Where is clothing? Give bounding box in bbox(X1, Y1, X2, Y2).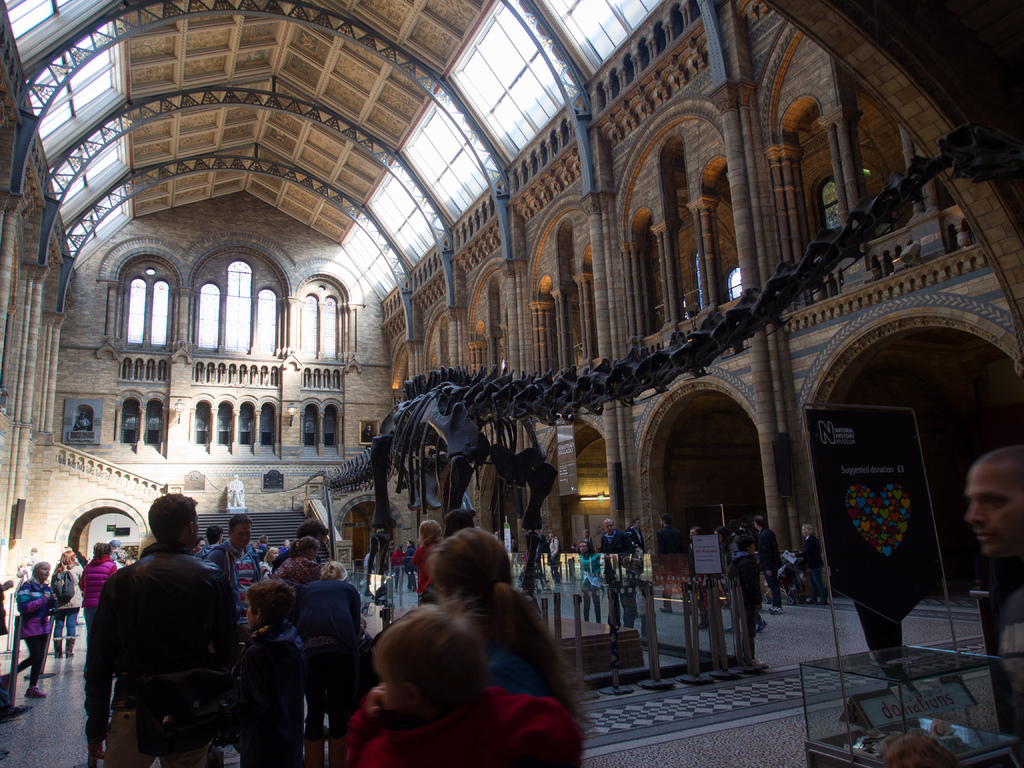
bbox(476, 631, 542, 684).
